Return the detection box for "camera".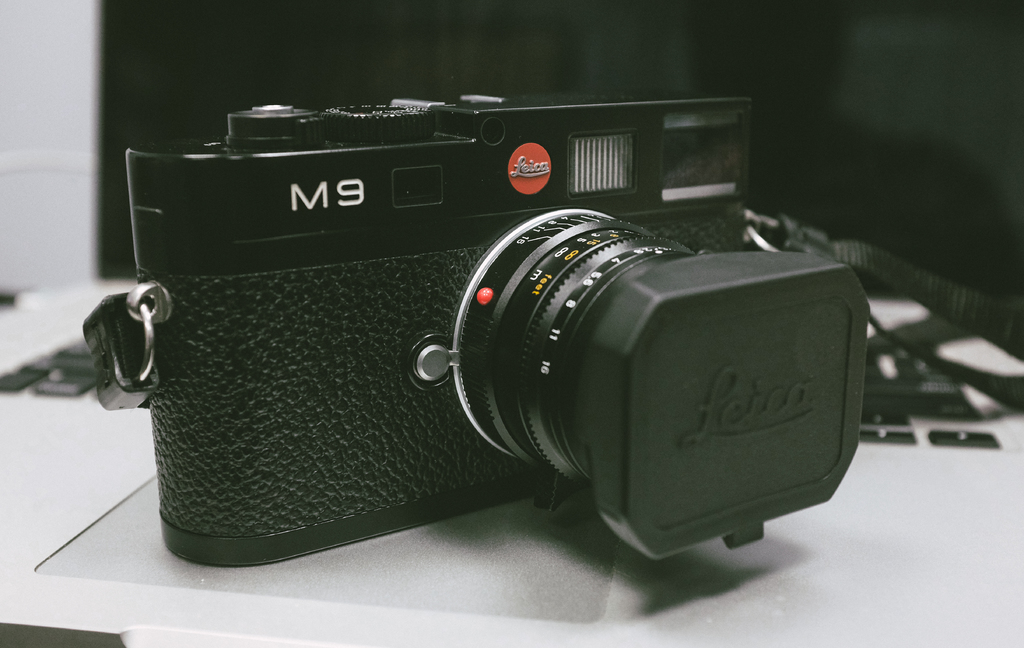
detection(117, 95, 899, 584).
